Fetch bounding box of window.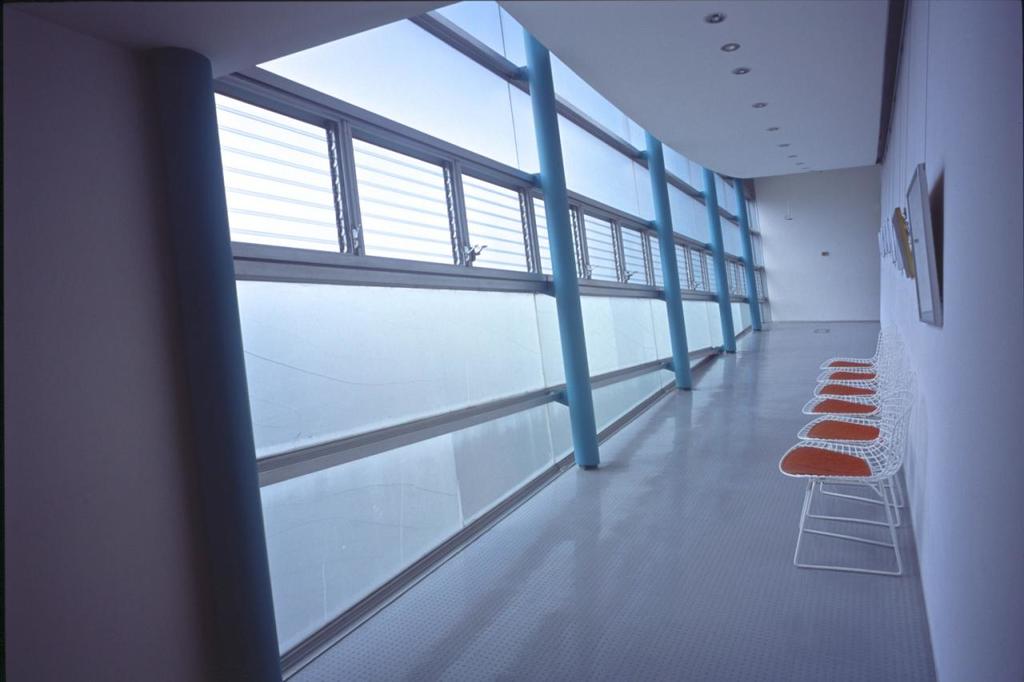
Bbox: box=[452, 171, 530, 275].
